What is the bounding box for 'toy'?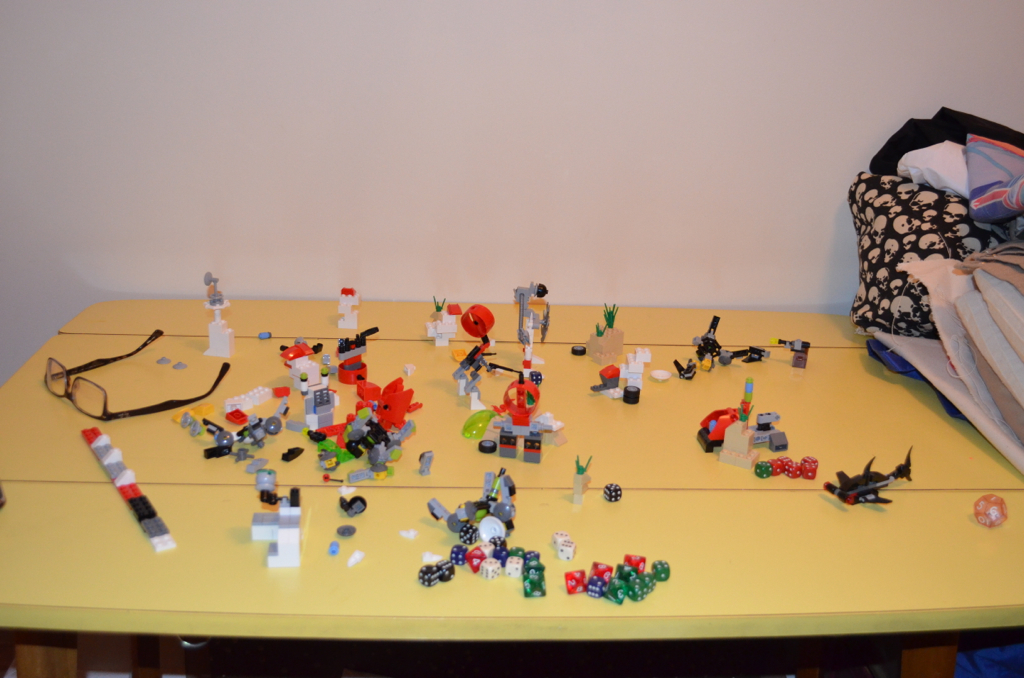
left=817, top=447, right=914, bottom=509.
